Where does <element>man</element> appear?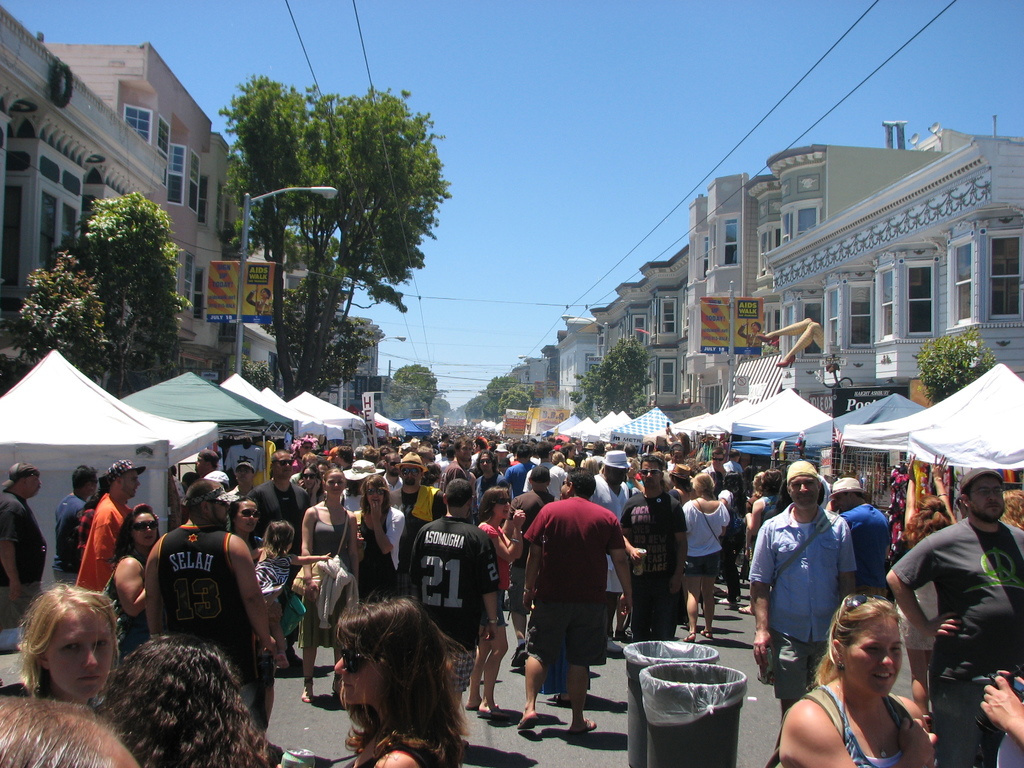
Appears at <region>76, 461, 147, 590</region>.
